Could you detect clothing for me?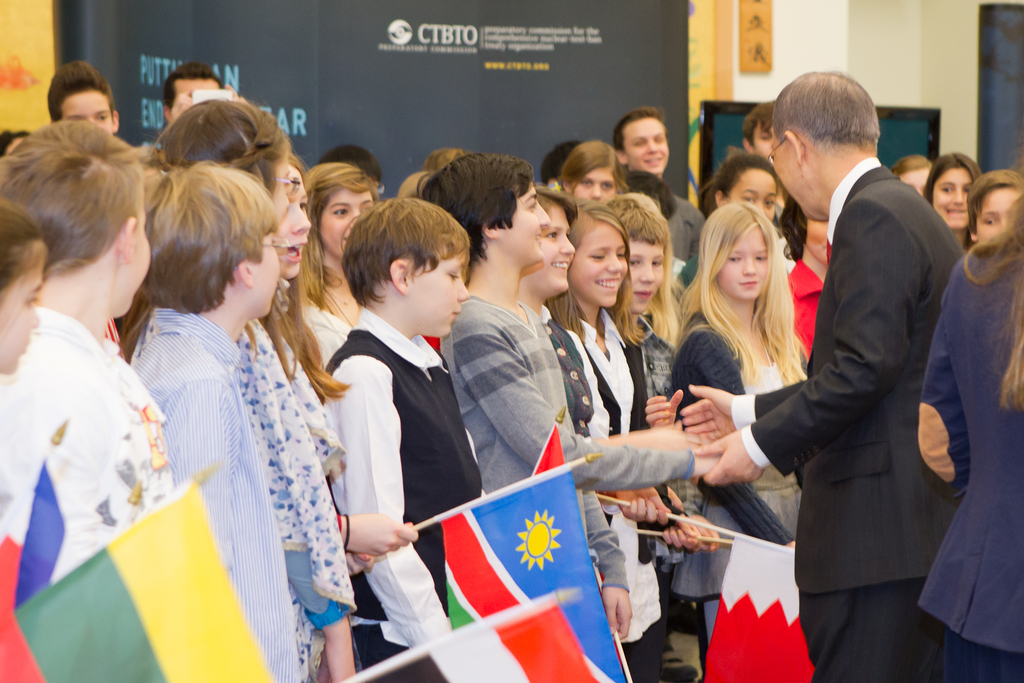
Detection result: BBox(916, 234, 1023, 682).
